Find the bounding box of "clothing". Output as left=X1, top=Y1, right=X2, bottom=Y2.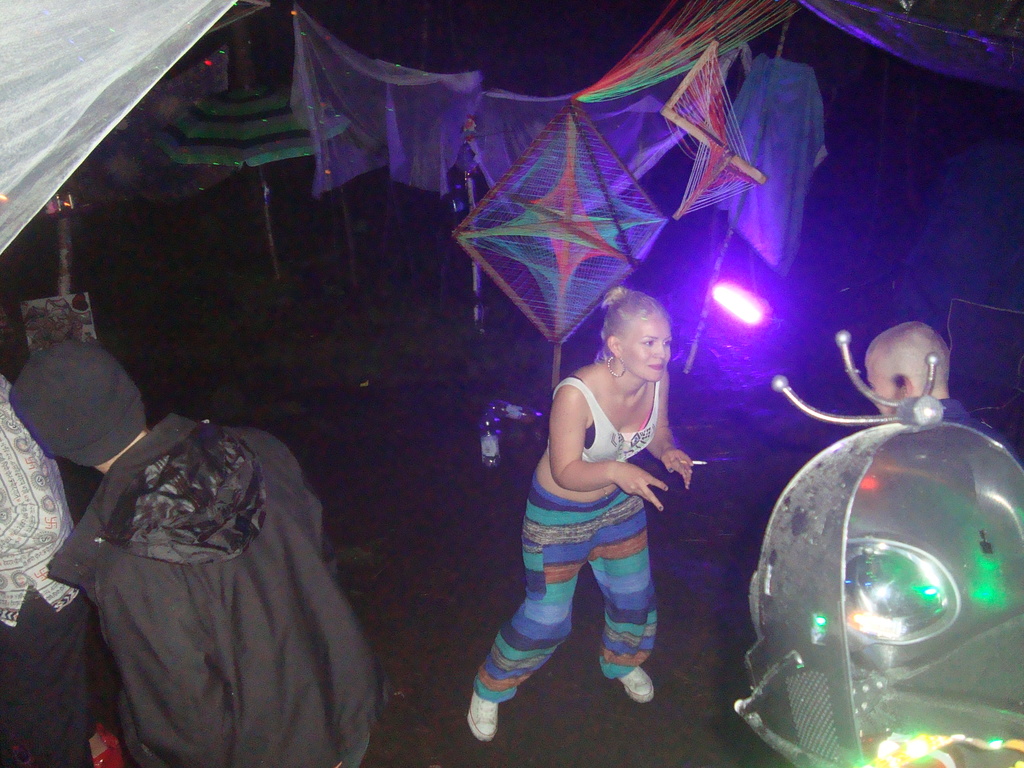
left=0, top=367, right=83, bottom=767.
